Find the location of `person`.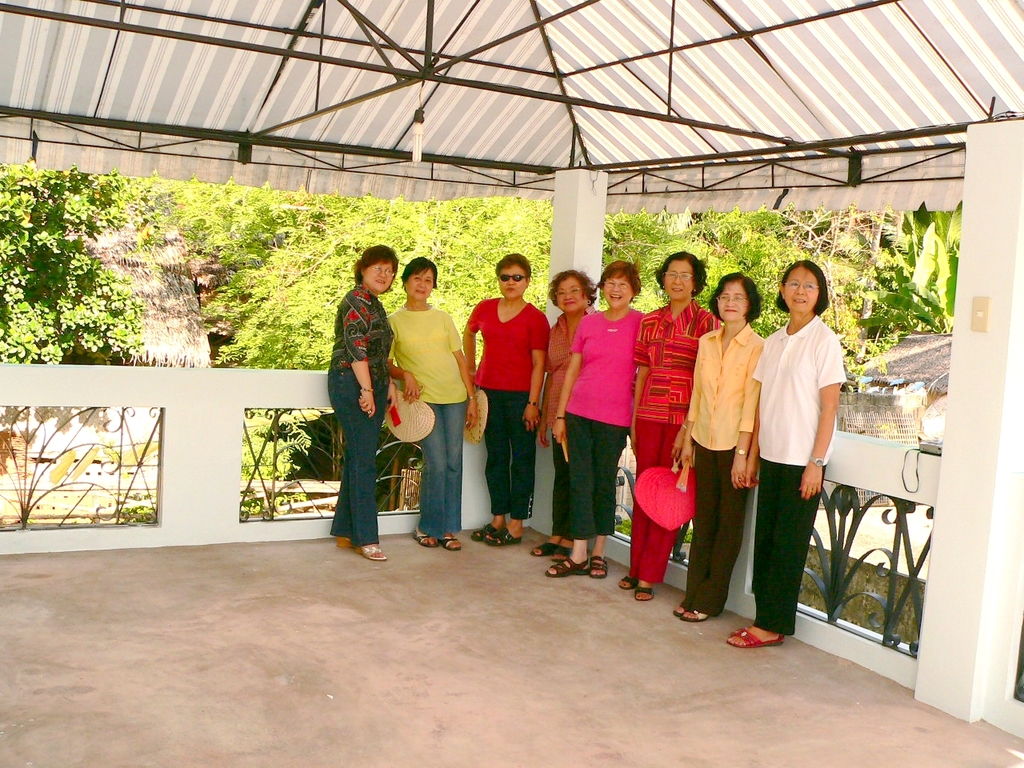
Location: BBox(528, 270, 600, 558).
